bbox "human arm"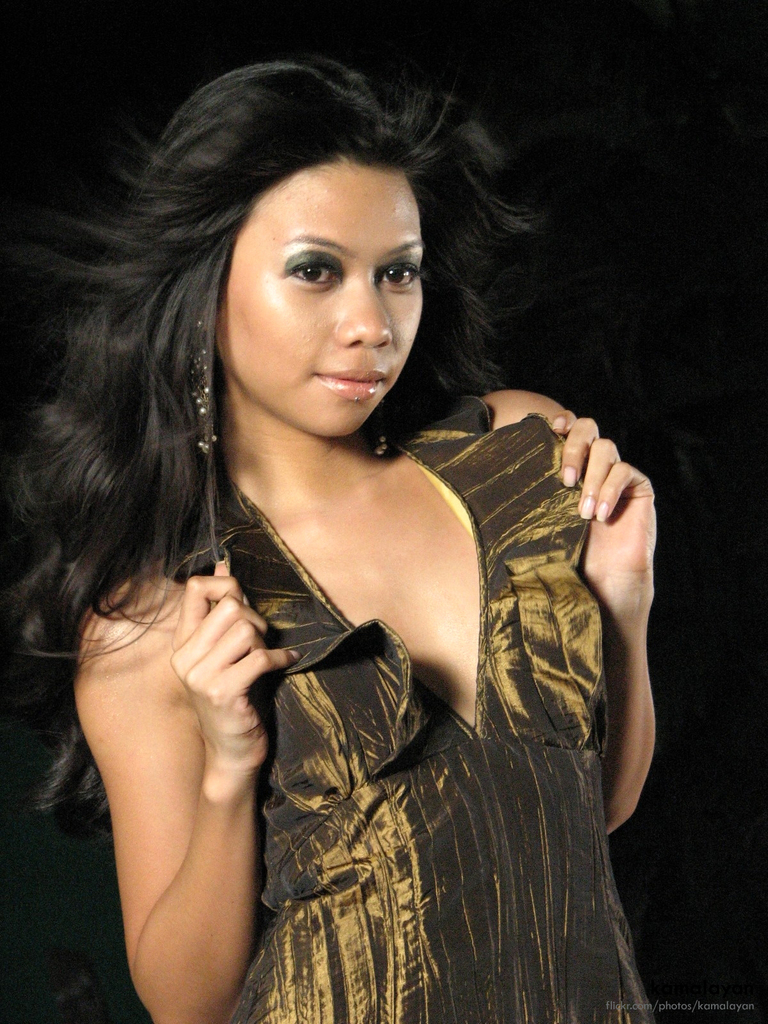
crop(478, 375, 670, 840)
